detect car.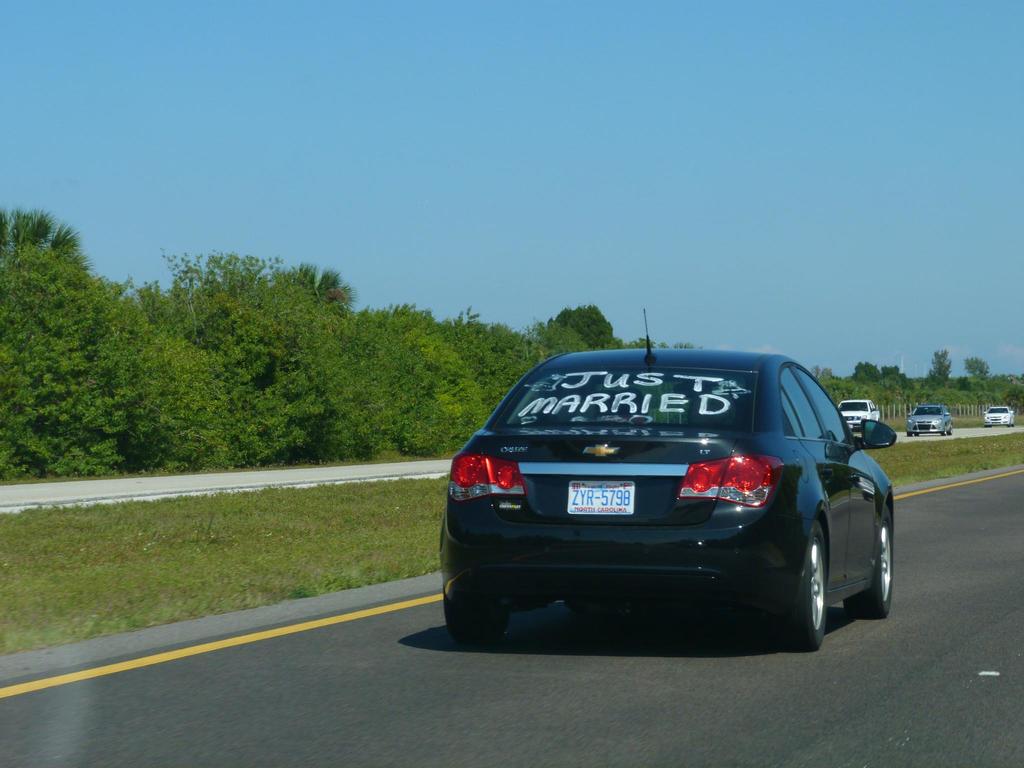
Detected at l=984, t=404, r=1014, b=426.
